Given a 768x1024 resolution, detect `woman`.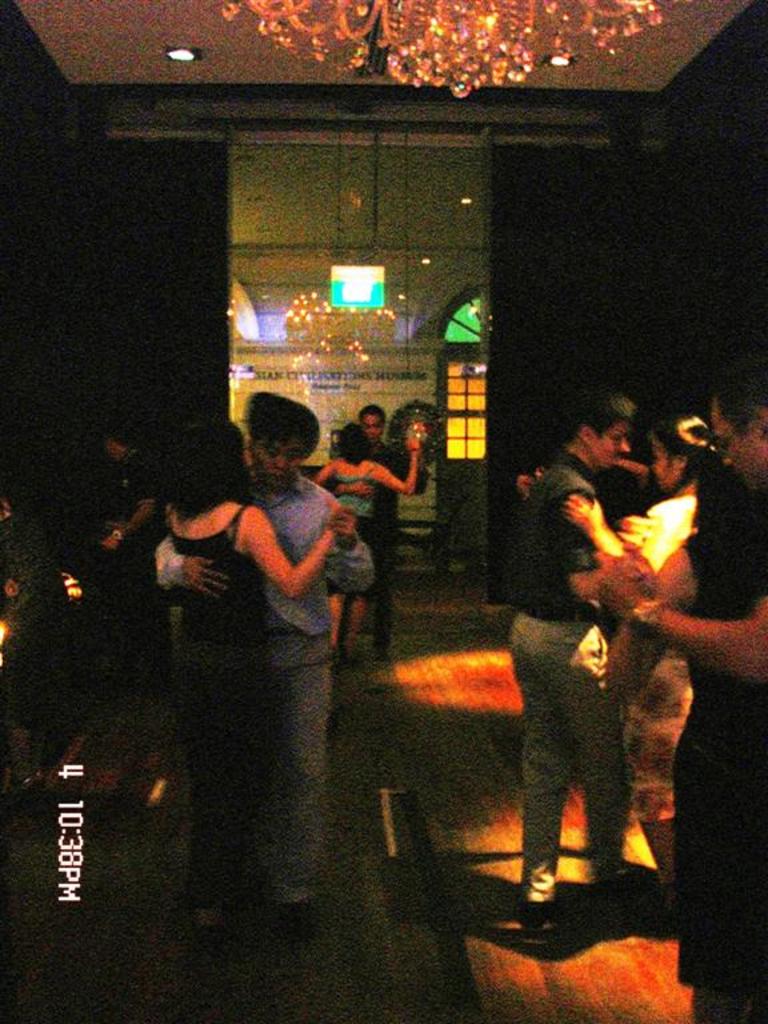
region(517, 413, 725, 917).
